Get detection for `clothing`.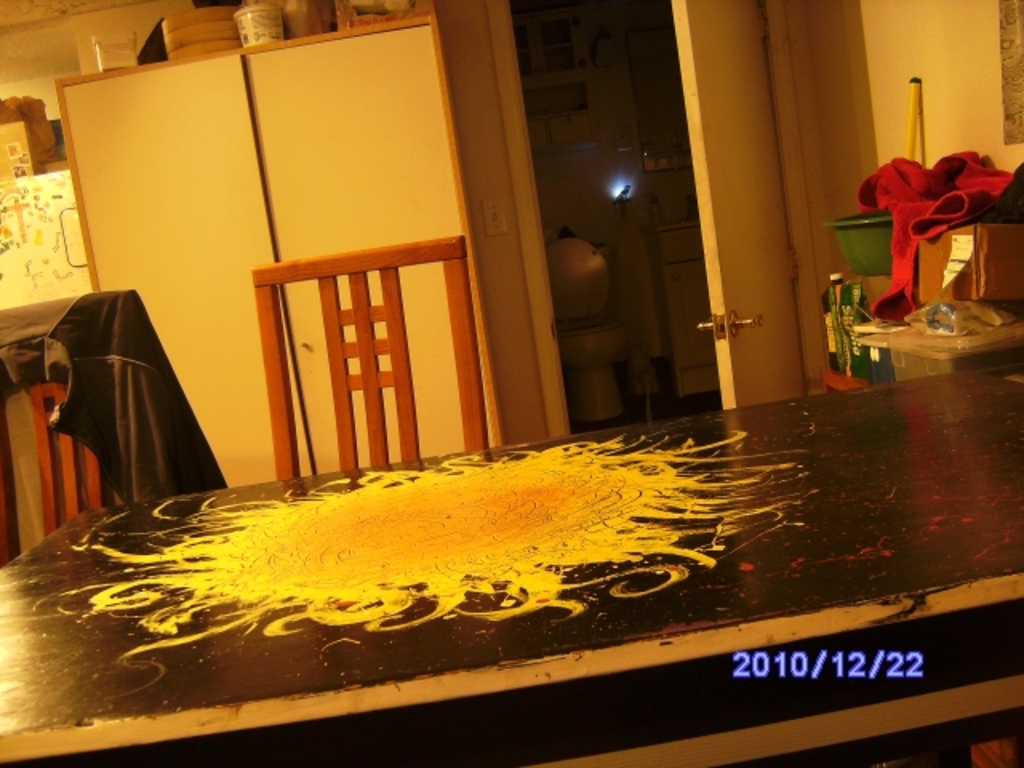
Detection: l=0, t=283, r=232, b=509.
